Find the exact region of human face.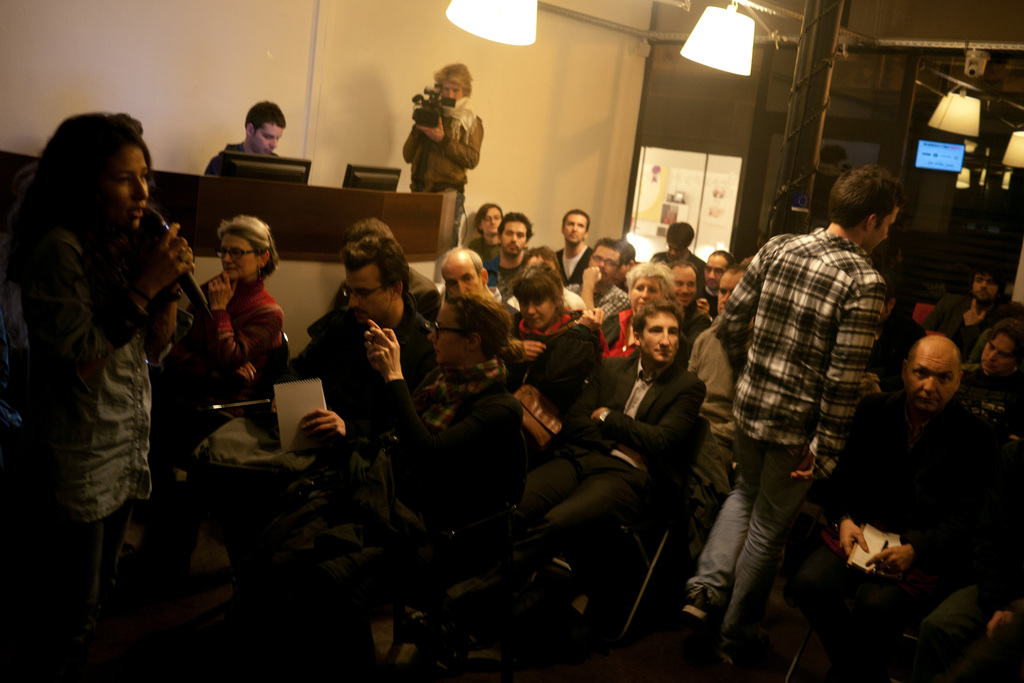
Exact region: [x1=675, y1=270, x2=702, y2=310].
